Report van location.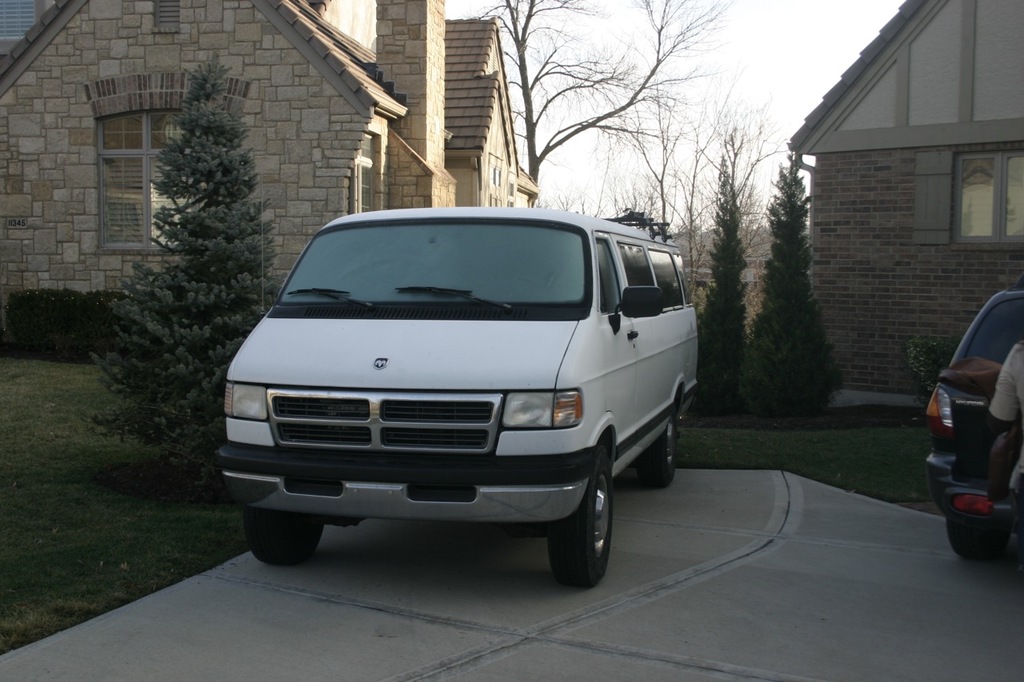
Report: (left=210, top=206, right=702, bottom=590).
